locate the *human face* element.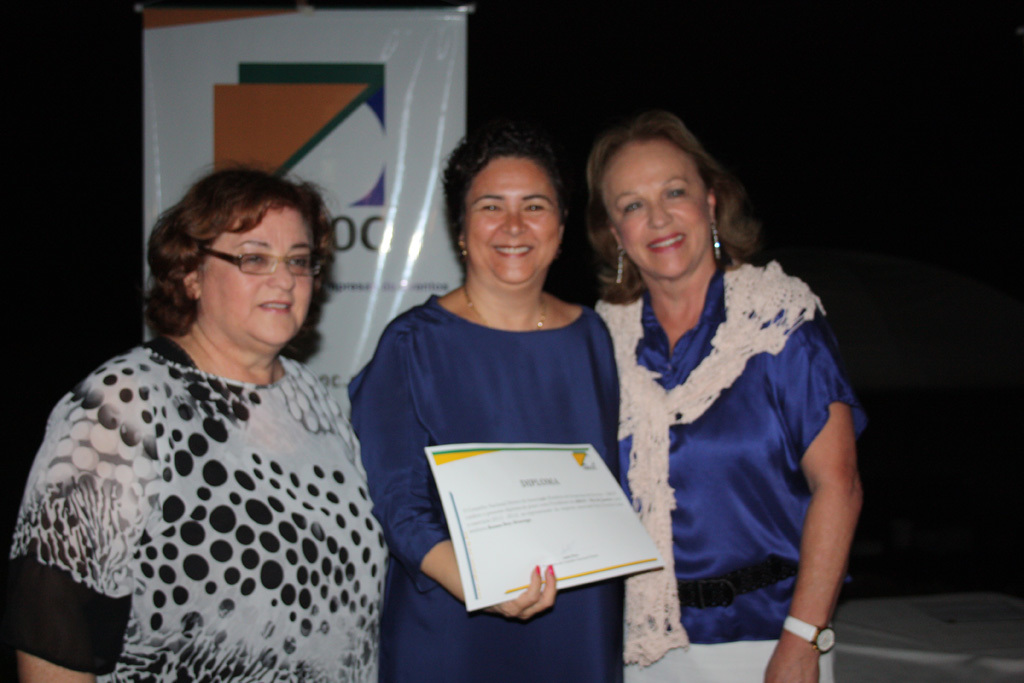
Element bbox: locate(199, 208, 316, 350).
